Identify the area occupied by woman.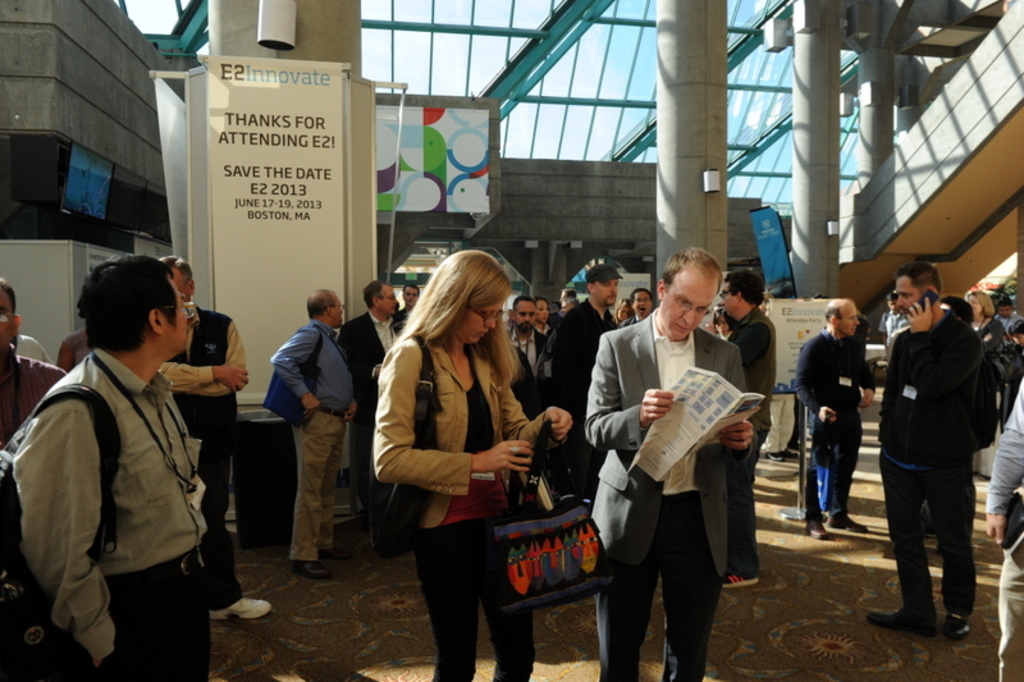
Area: select_region(369, 250, 575, 681).
